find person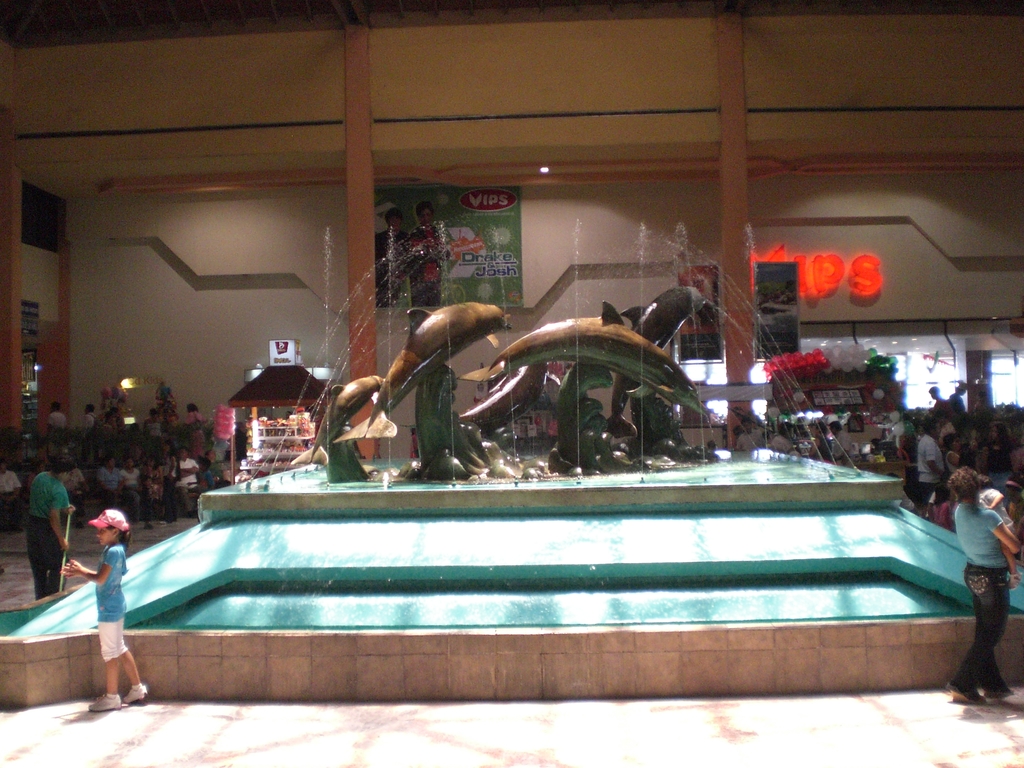
<bbox>943, 378, 973, 434</bbox>
